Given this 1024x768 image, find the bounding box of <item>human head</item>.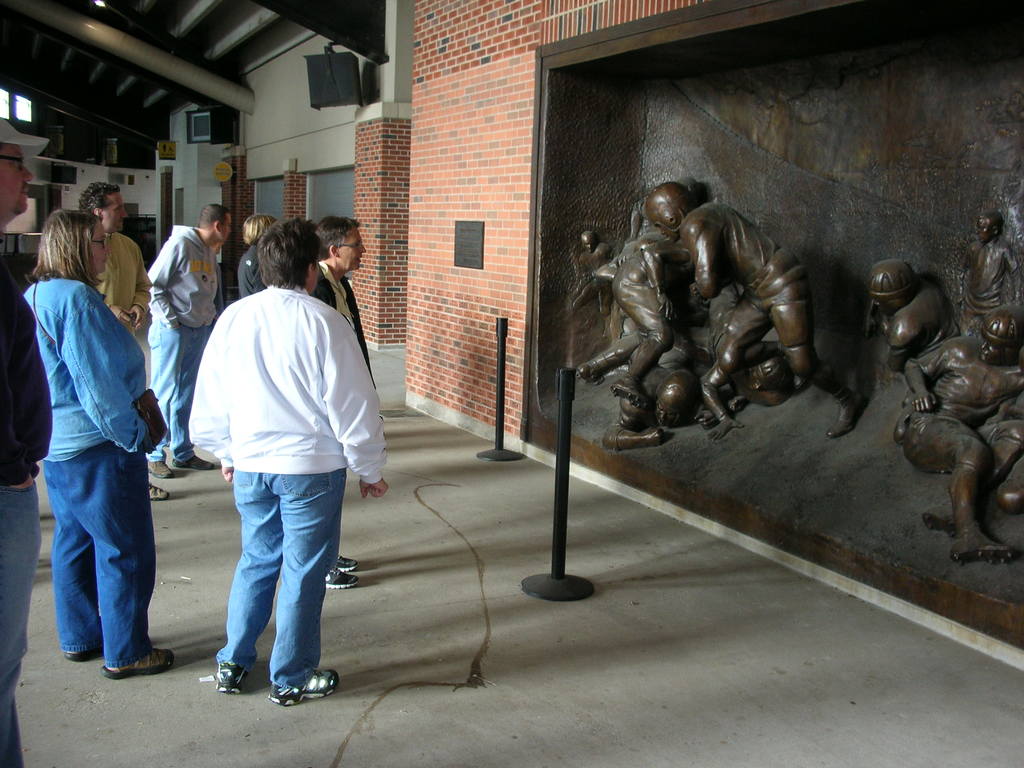
left=645, top=180, right=692, bottom=241.
